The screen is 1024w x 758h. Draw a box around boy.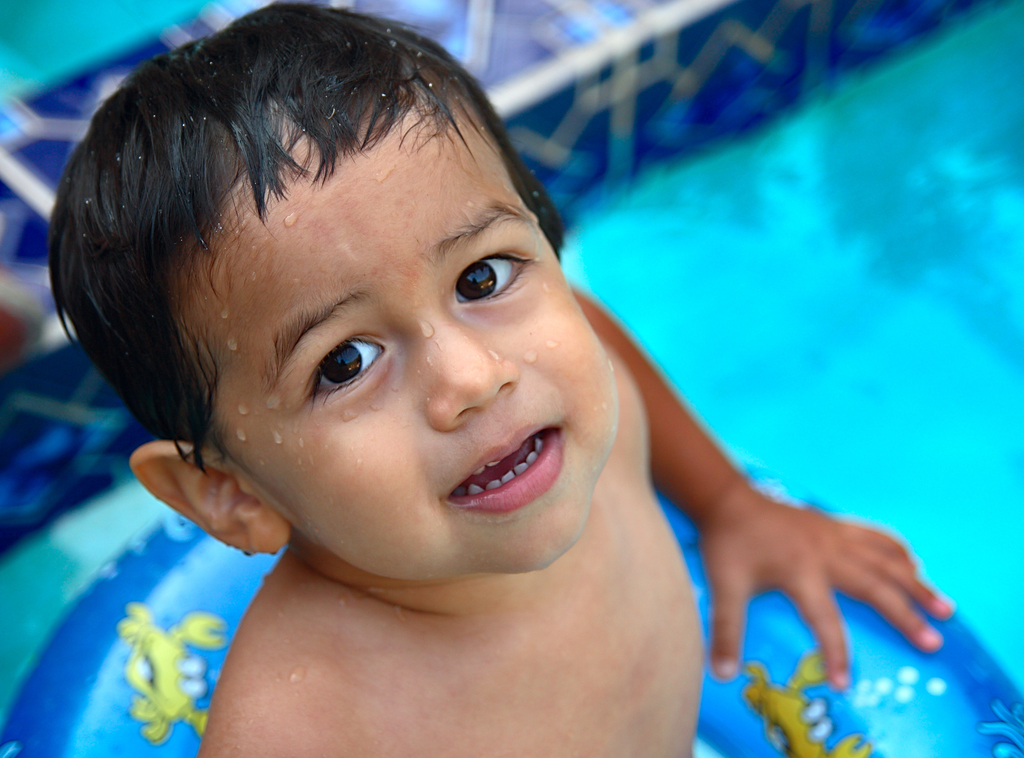
locate(49, 3, 956, 757).
